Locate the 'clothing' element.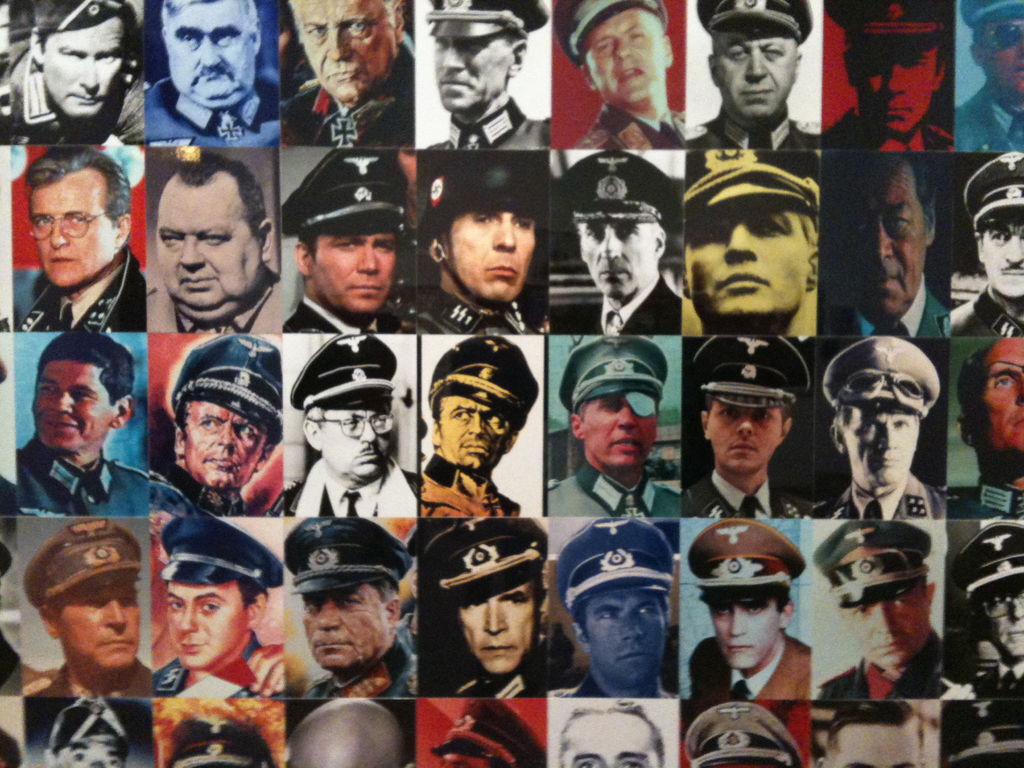
Element bbox: (0,630,20,694).
